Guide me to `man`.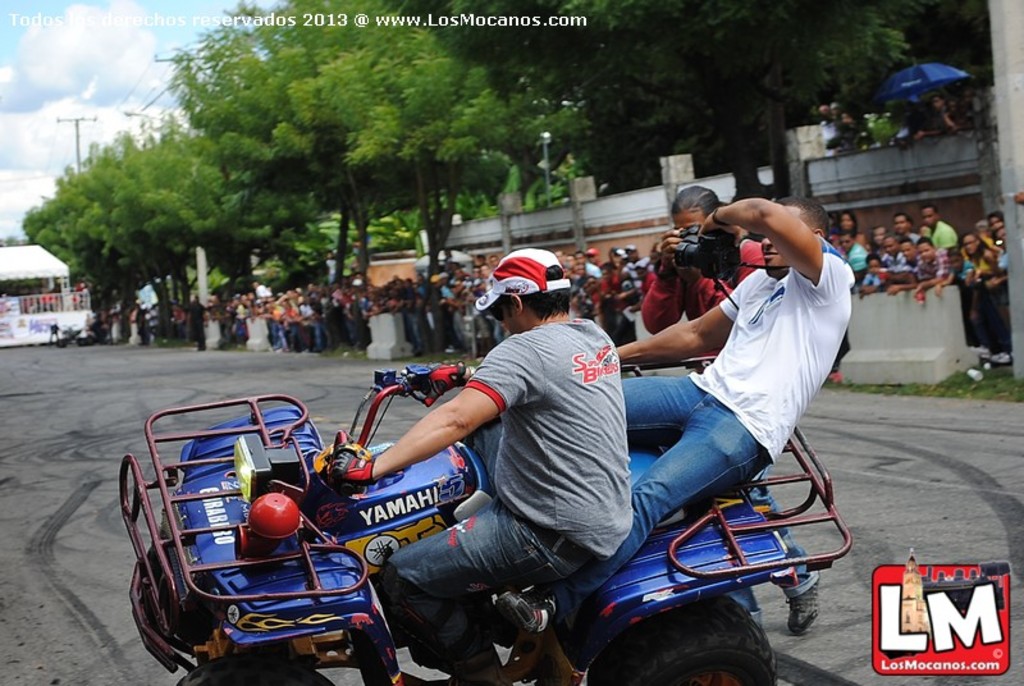
Guidance: crop(623, 206, 858, 626).
